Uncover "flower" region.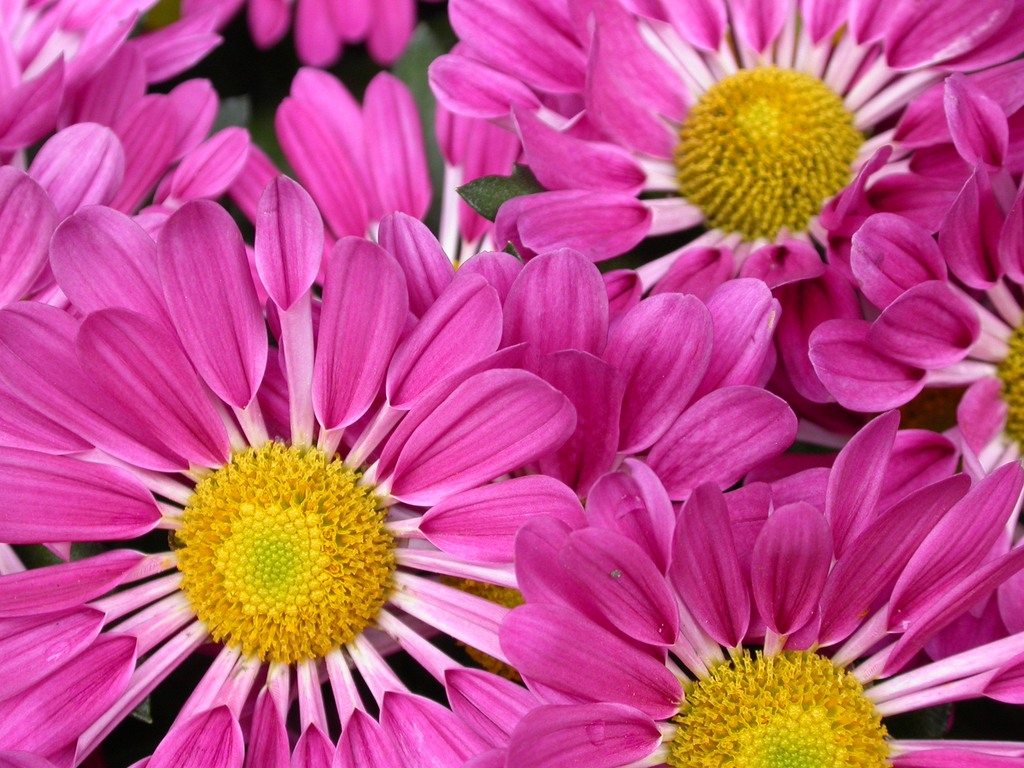
Uncovered: {"left": 522, "top": 464, "right": 1023, "bottom": 767}.
